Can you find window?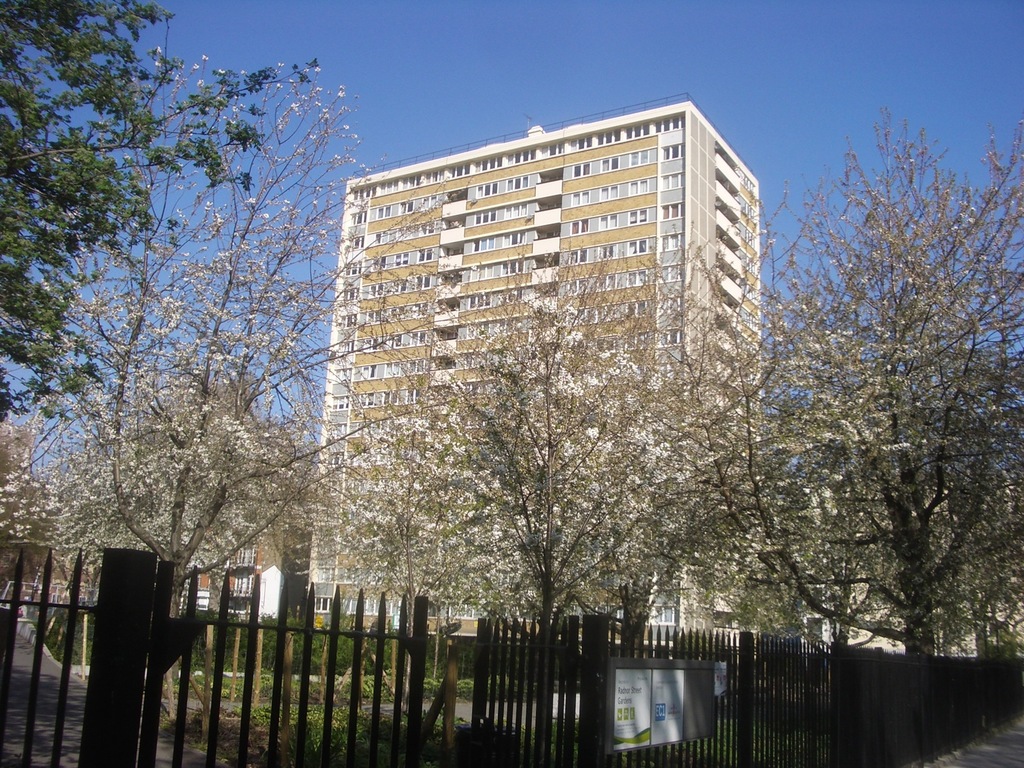
Yes, bounding box: select_region(501, 233, 527, 249).
